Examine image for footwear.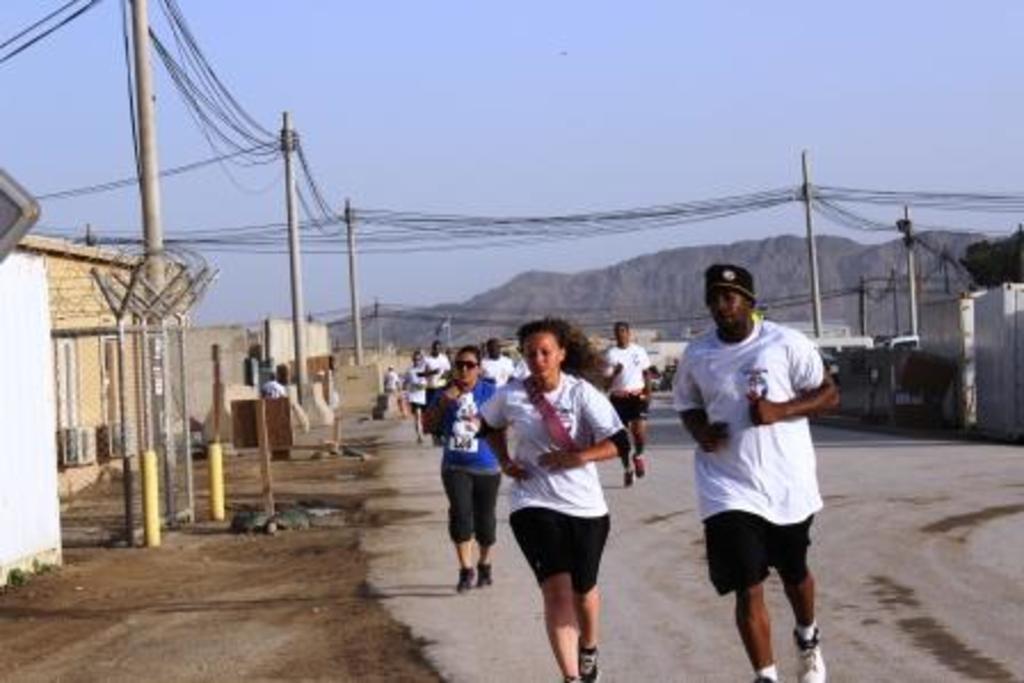
Examination result: 576,640,599,681.
